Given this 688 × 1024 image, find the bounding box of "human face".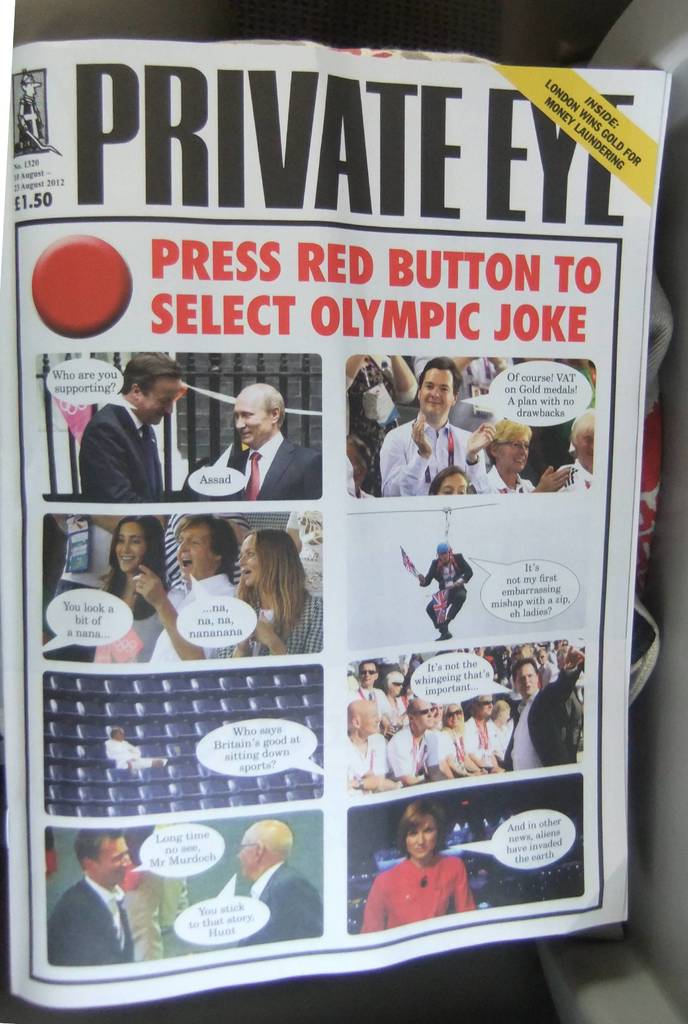
[left=110, top=519, right=151, bottom=575].
